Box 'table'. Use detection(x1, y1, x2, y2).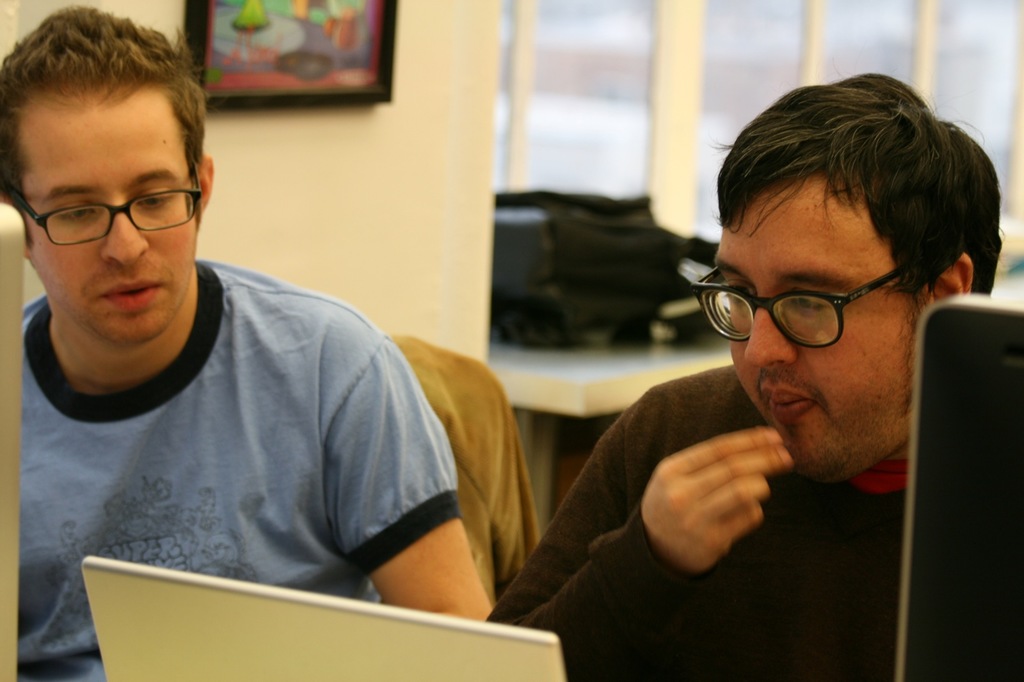
detection(479, 335, 743, 549).
